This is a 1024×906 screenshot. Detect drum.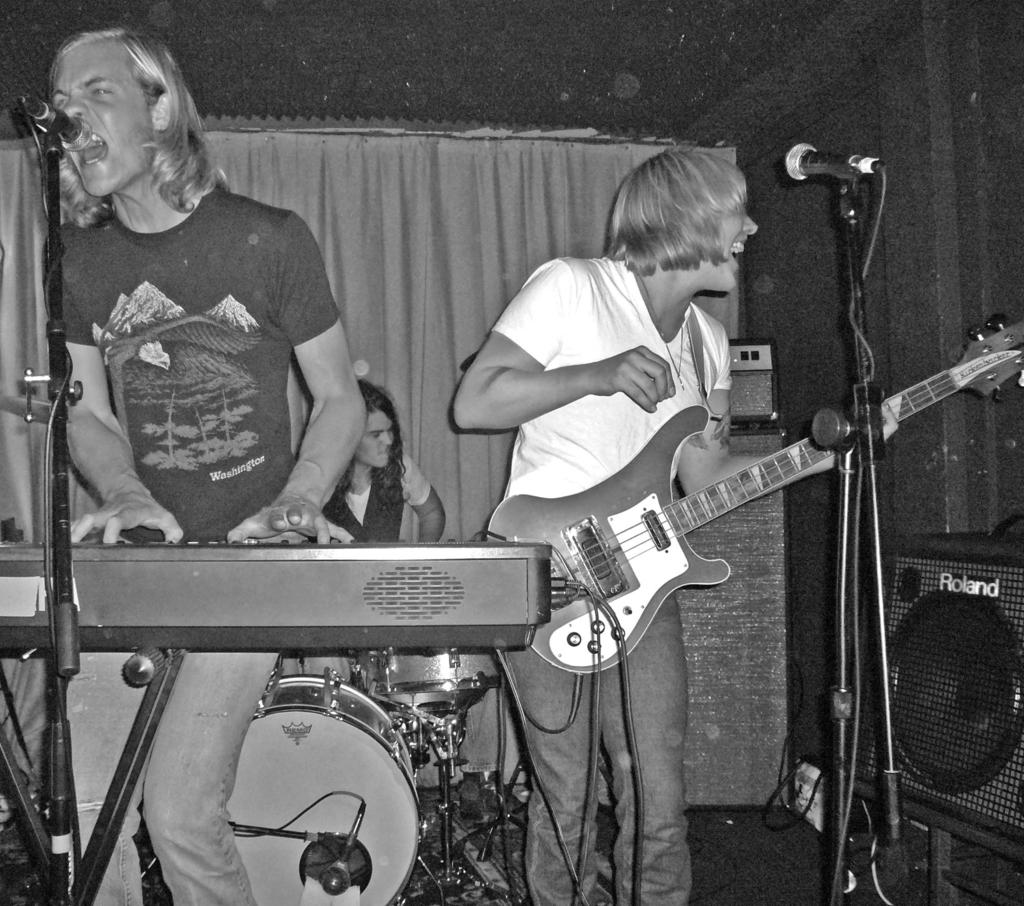
bbox(353, 647, 506, 689).
